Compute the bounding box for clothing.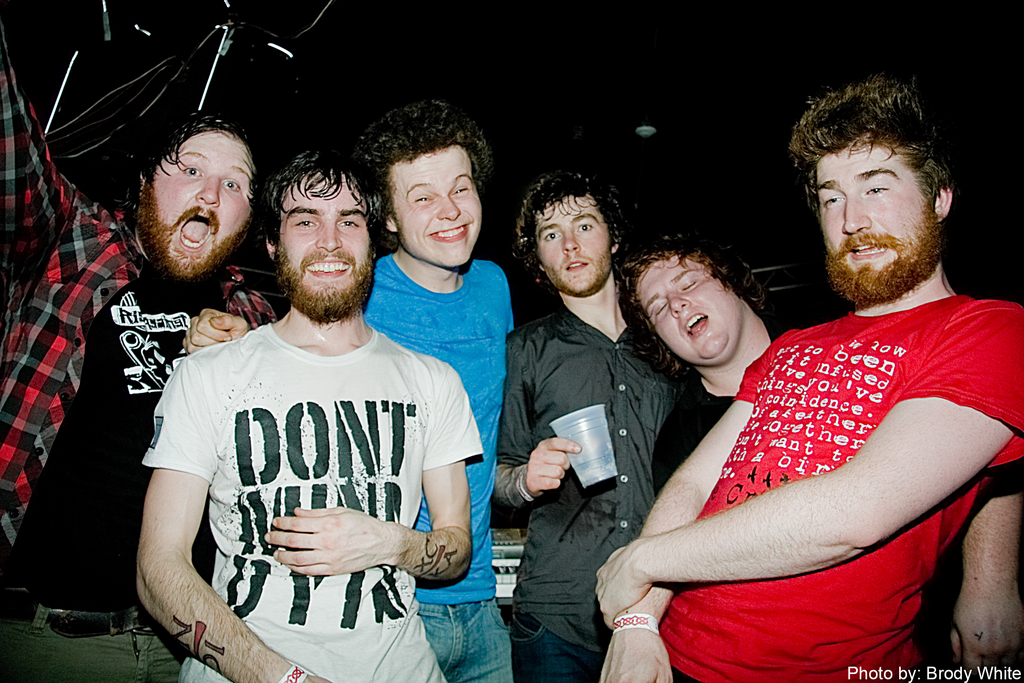
detection(497, 306, 671, 677).
